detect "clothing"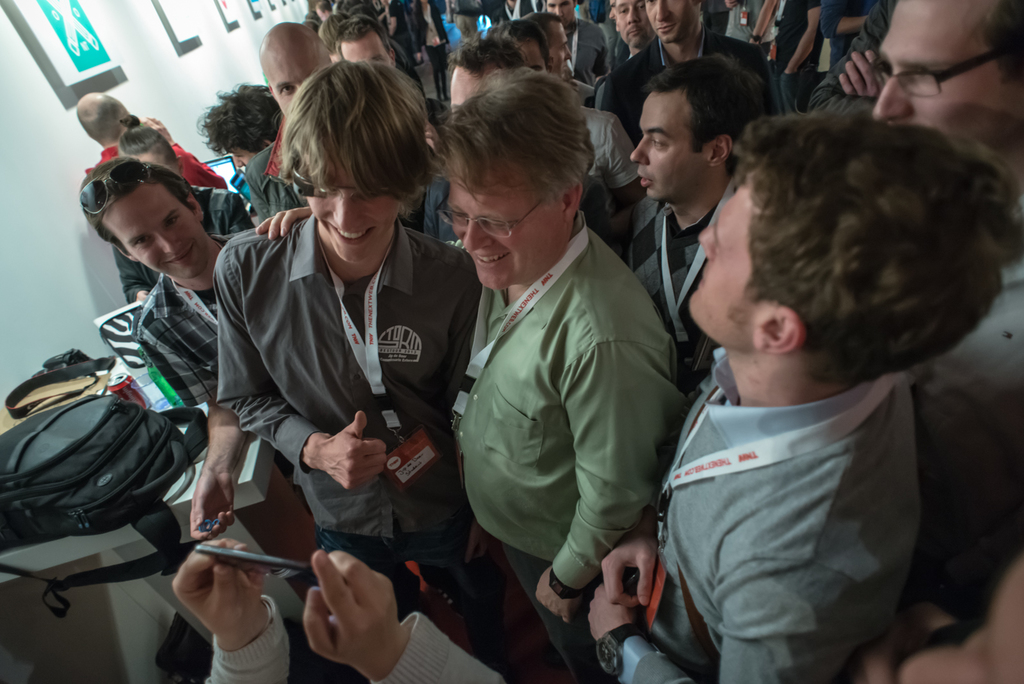
bbox=[906, 254, 1023, 623]
